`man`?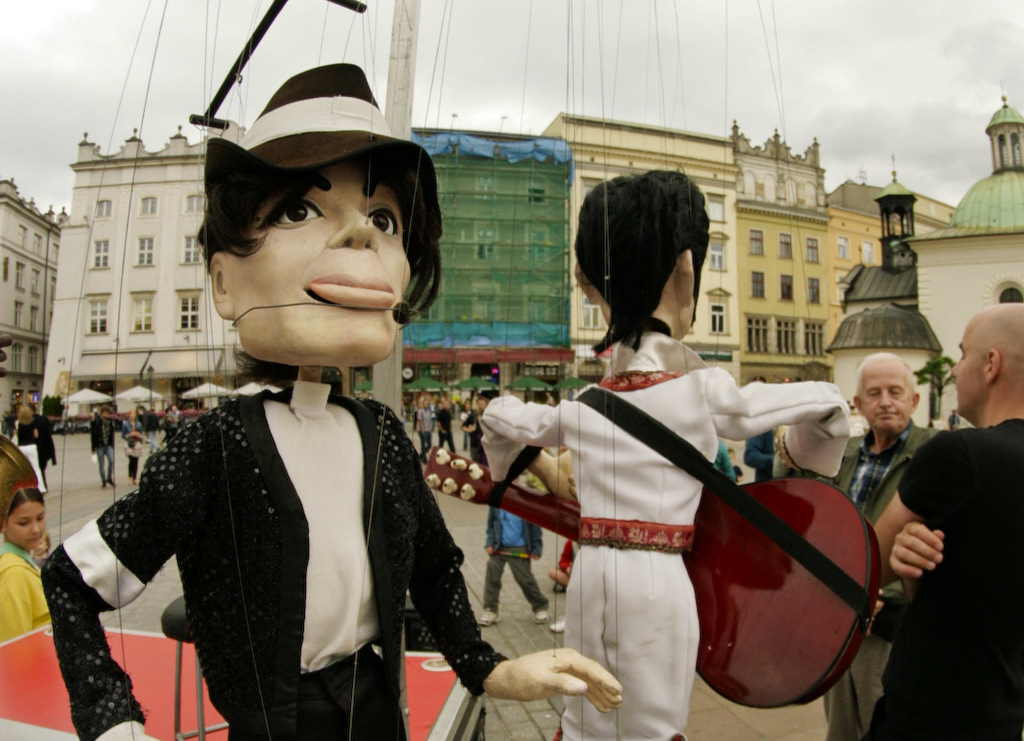
860, 300, 1023, 740
